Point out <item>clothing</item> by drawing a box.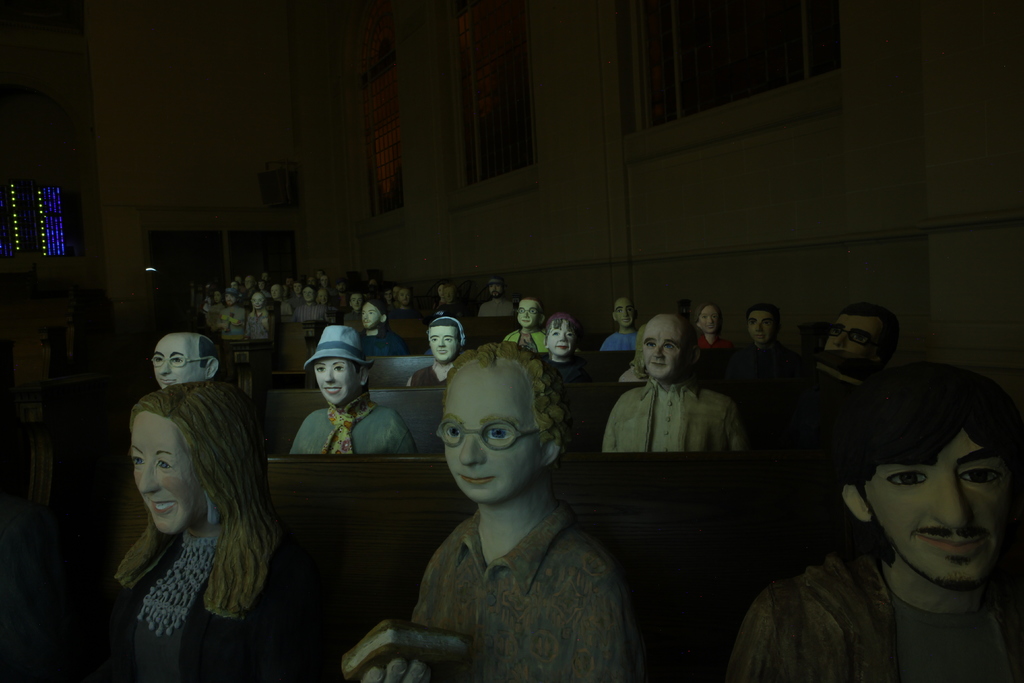
x1=502 y1=327 x2=550 y2=359.
